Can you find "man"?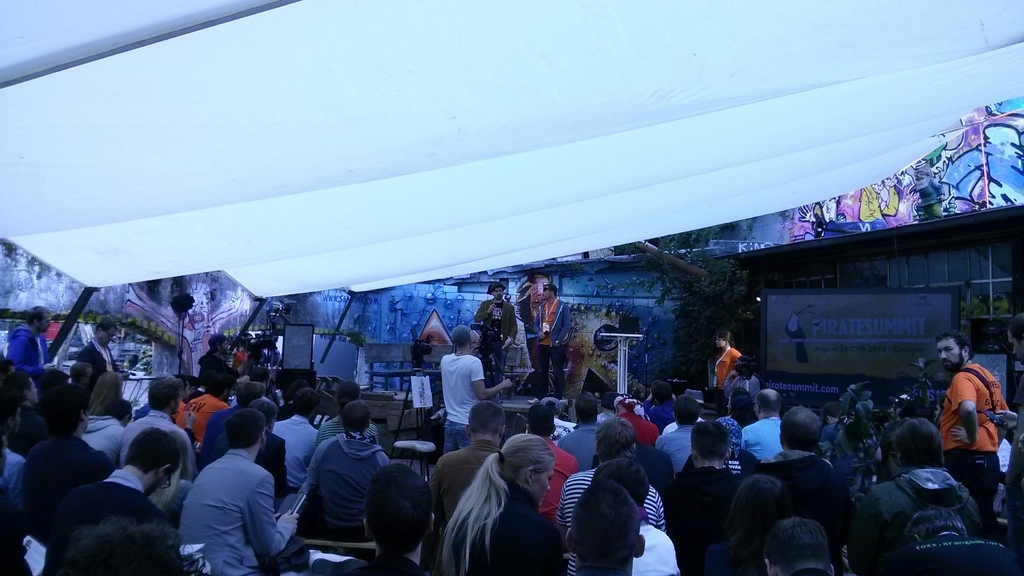
Yes, bounding box: <box>426,395,514,542</box>.
